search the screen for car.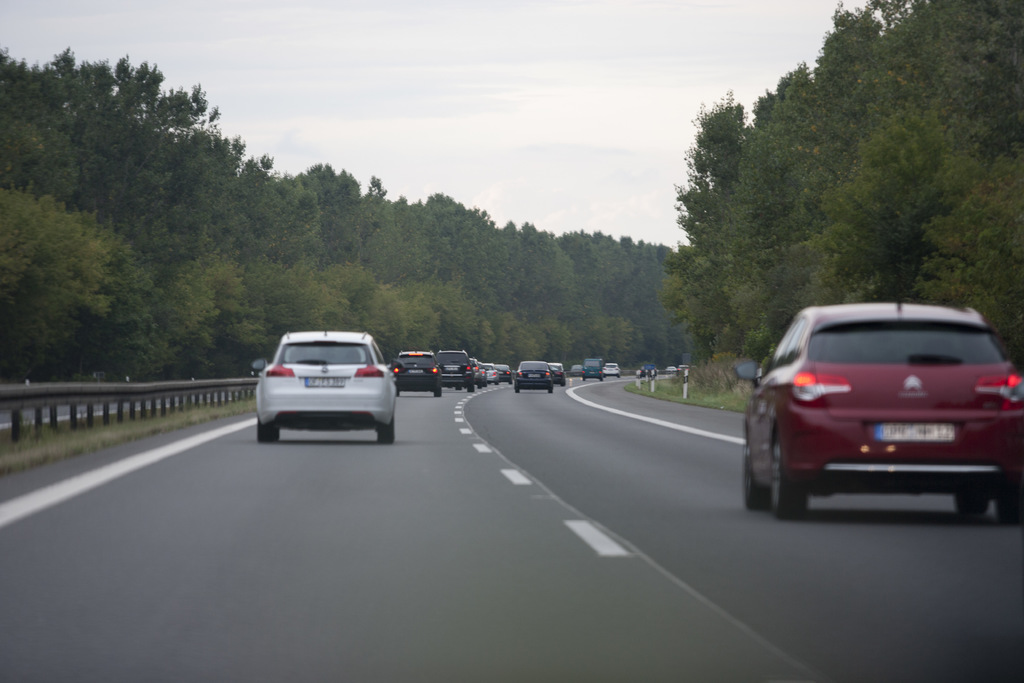
Found at (x1=732, y1=272, x2=1023, y2=522).
